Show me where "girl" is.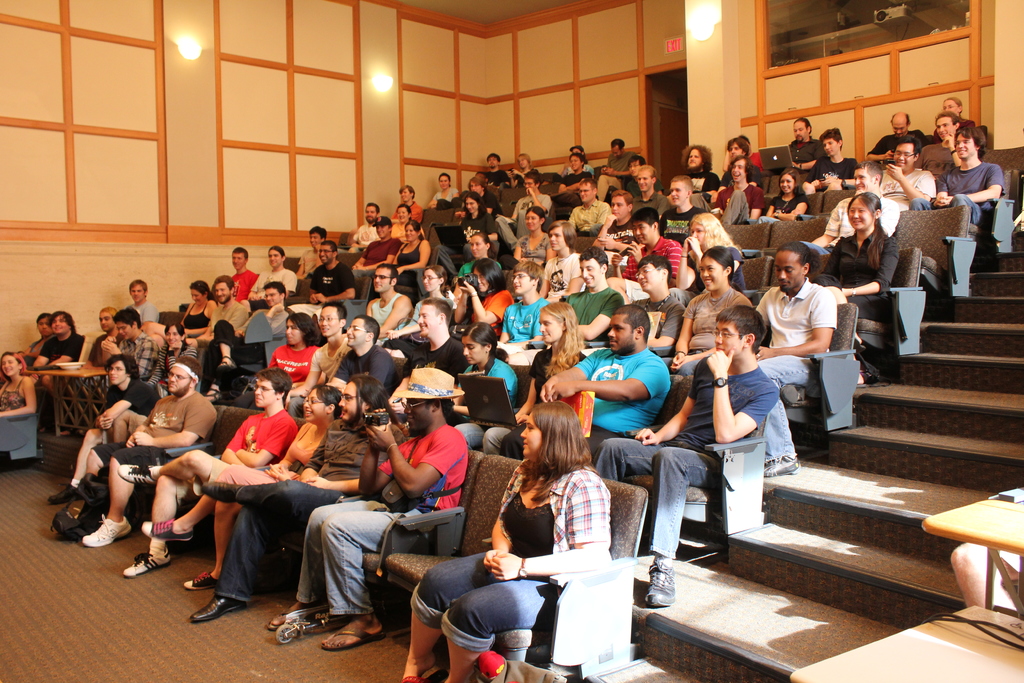
"girl" is at (x1=673, y1=212, x2=745, y2=288).
